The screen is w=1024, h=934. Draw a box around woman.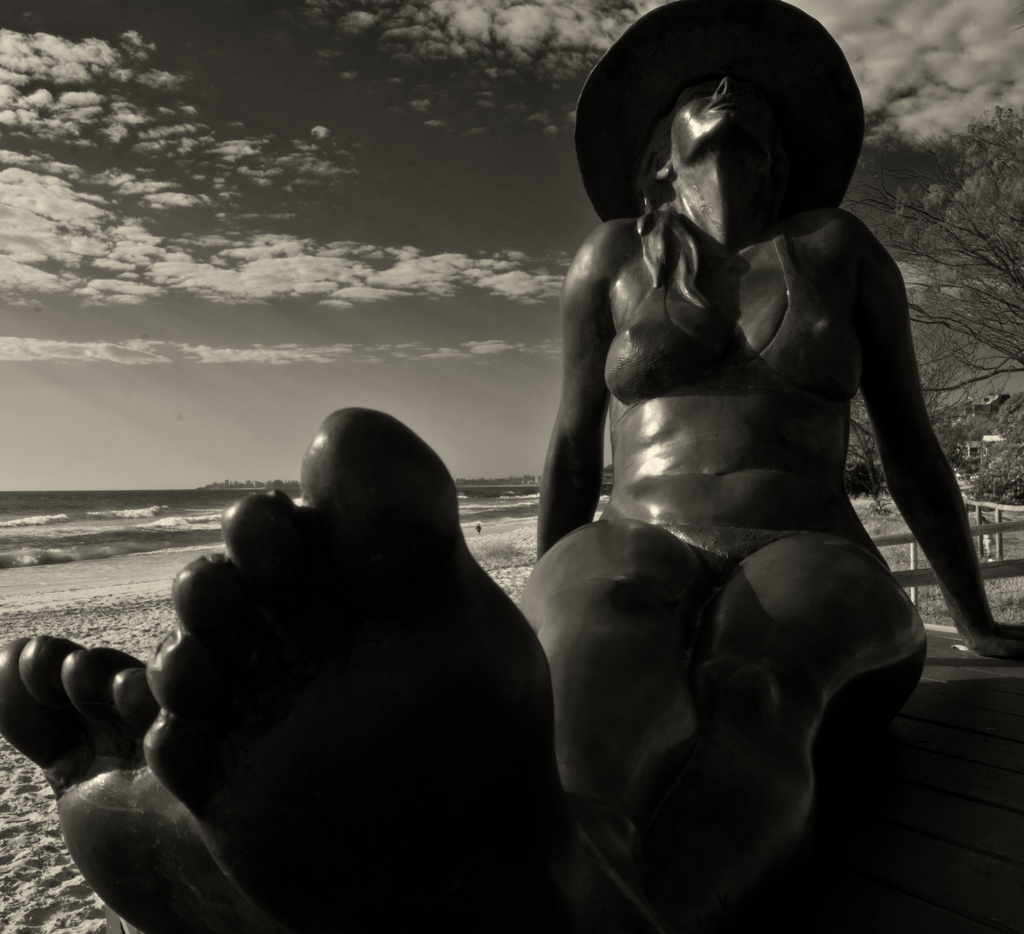
x1=0, y1=71, x2=1023, y2=933.
